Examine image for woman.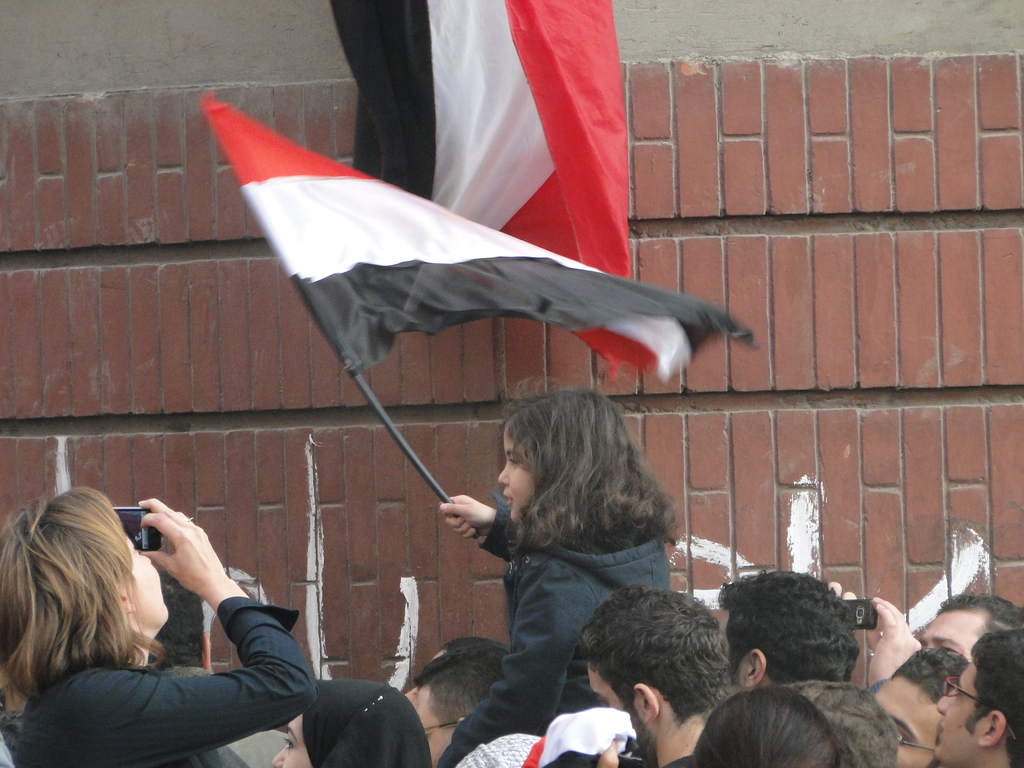
Examination result: <bbox>0, 474, 328, 767</bbox>.
